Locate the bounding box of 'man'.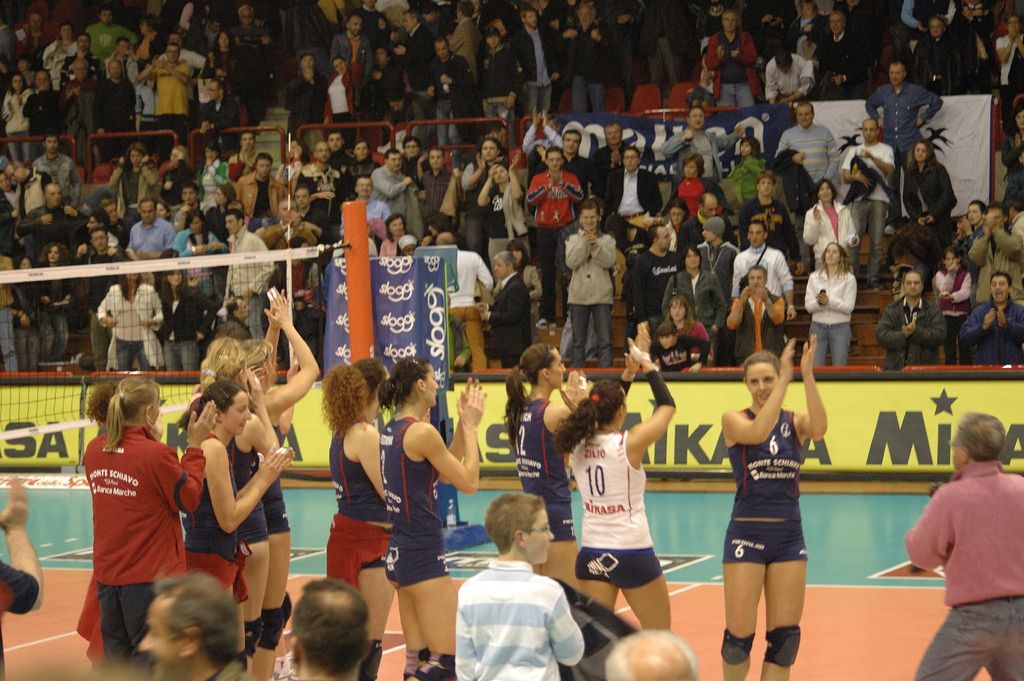
Bounding box: <box>401,8,429,141</box>.
